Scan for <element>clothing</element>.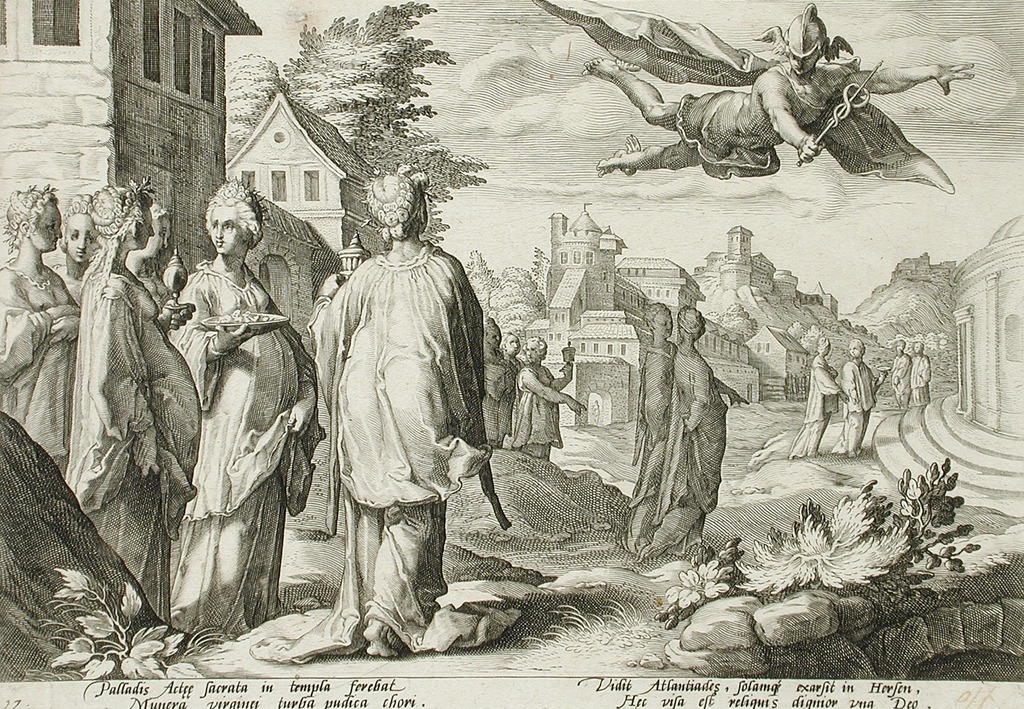
Scan result: 879/349/911/406.
